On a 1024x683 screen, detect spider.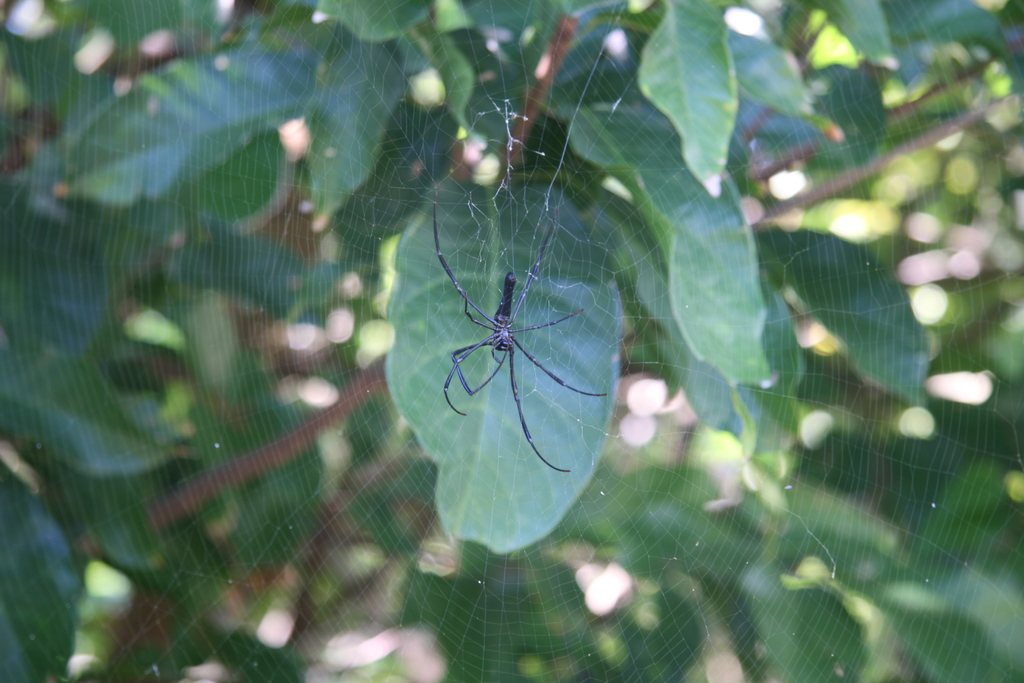
{"x1": 427, "y1": 204, "x2": 613, "y2": 479}.
